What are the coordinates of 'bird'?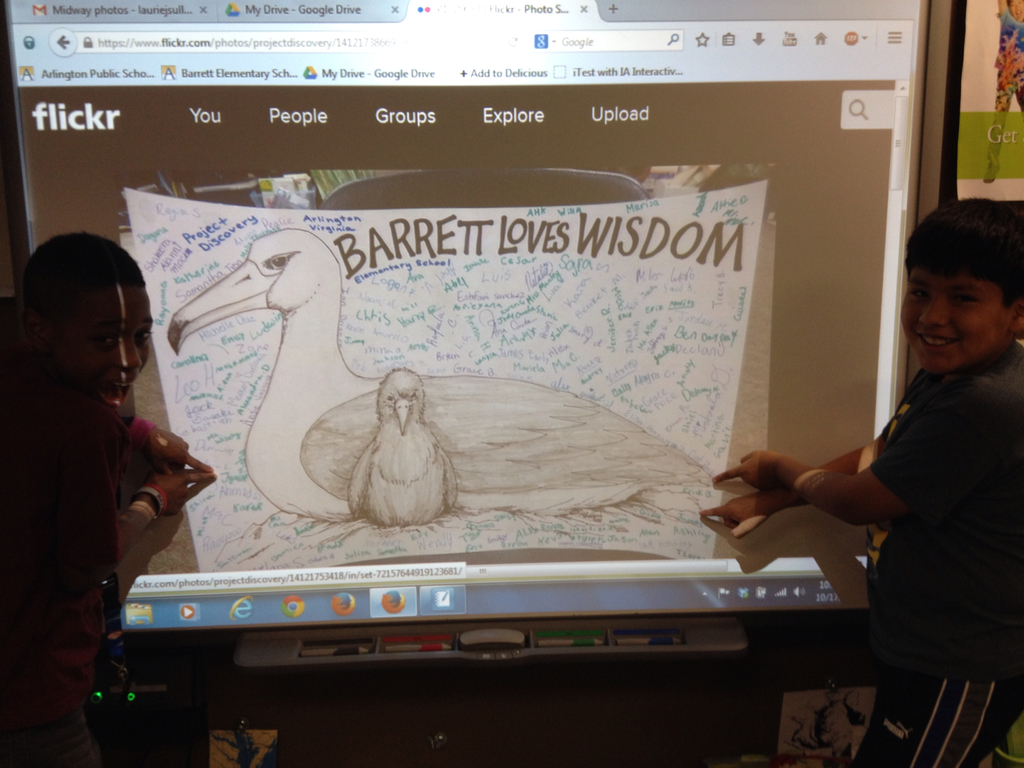
<box>361,364,432,519</box>.
